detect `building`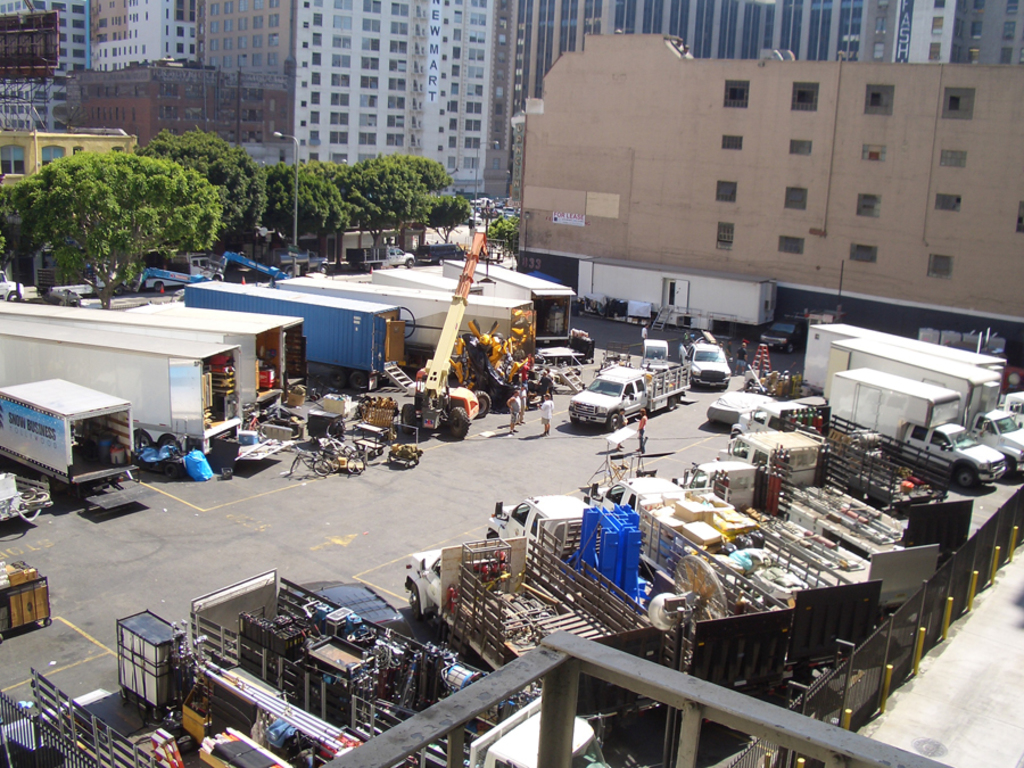
(520, 35, 1023, 327)
